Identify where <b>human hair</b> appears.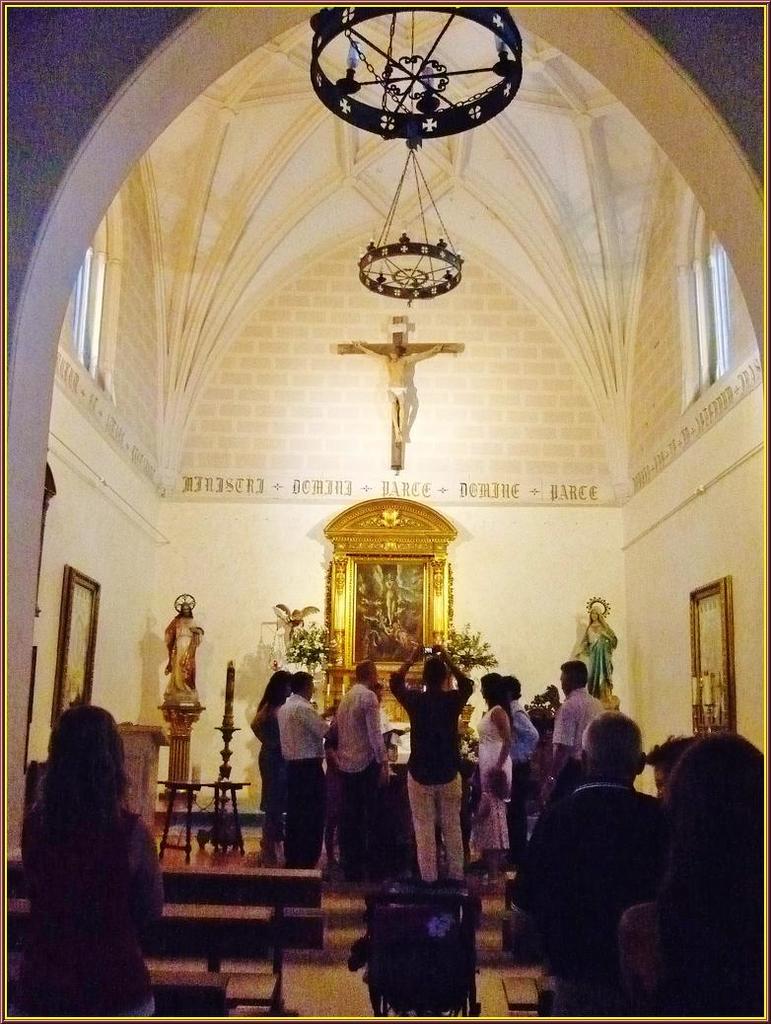
Appears at pyautogui.locateOnScreen(354, 663, 373, 682).
